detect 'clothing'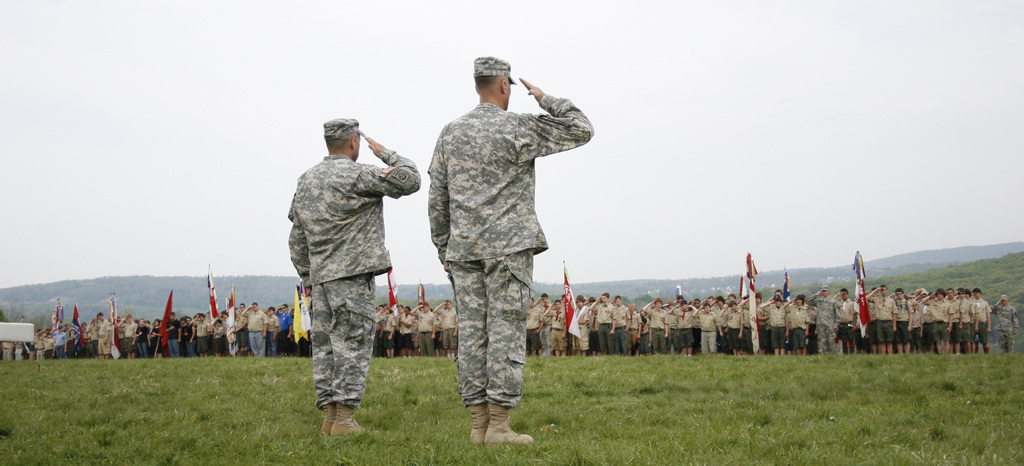
[left=824, top=283, right=828, bottom=289]
